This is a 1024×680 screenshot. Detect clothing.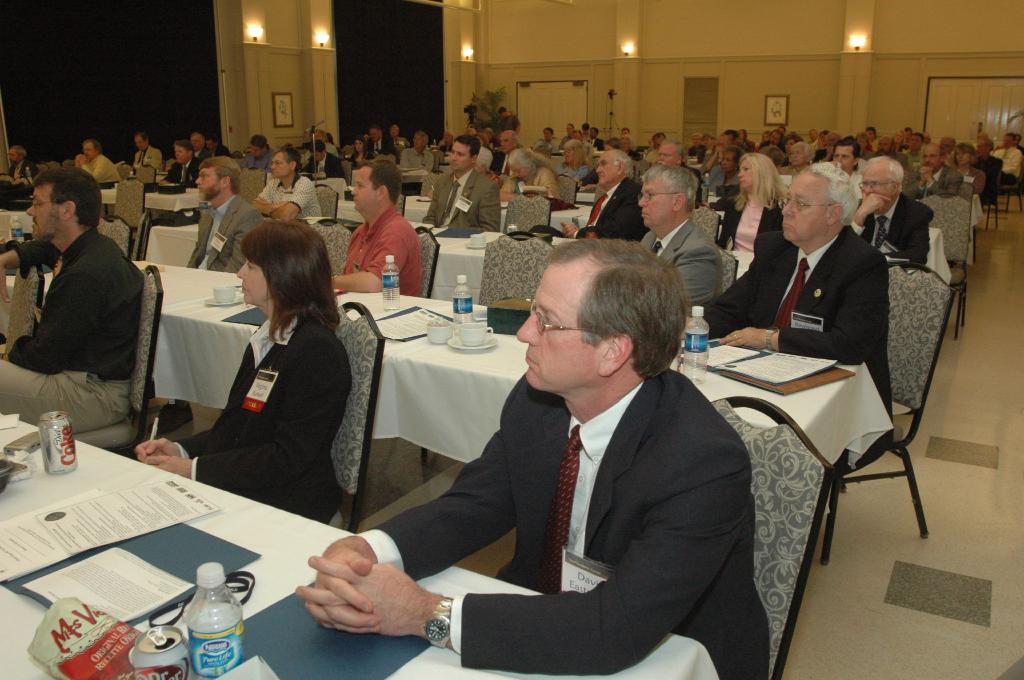
356,371,772,679.
